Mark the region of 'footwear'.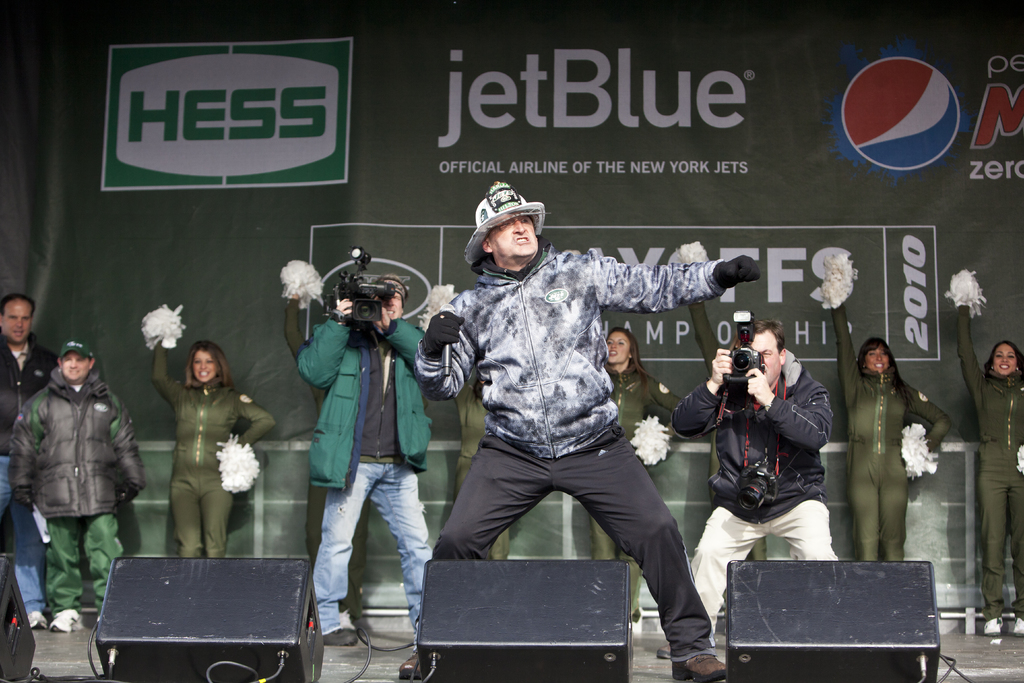
Region: box(30, 611, 49, 629).
